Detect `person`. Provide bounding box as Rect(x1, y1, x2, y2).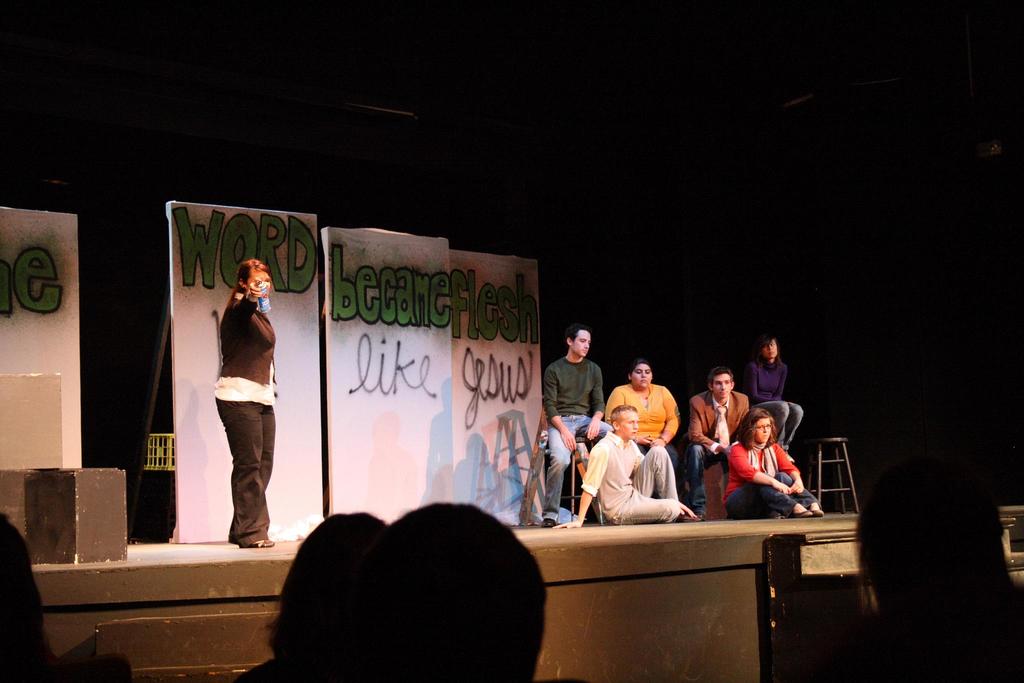
Rect(557, 407, 701, 528).
